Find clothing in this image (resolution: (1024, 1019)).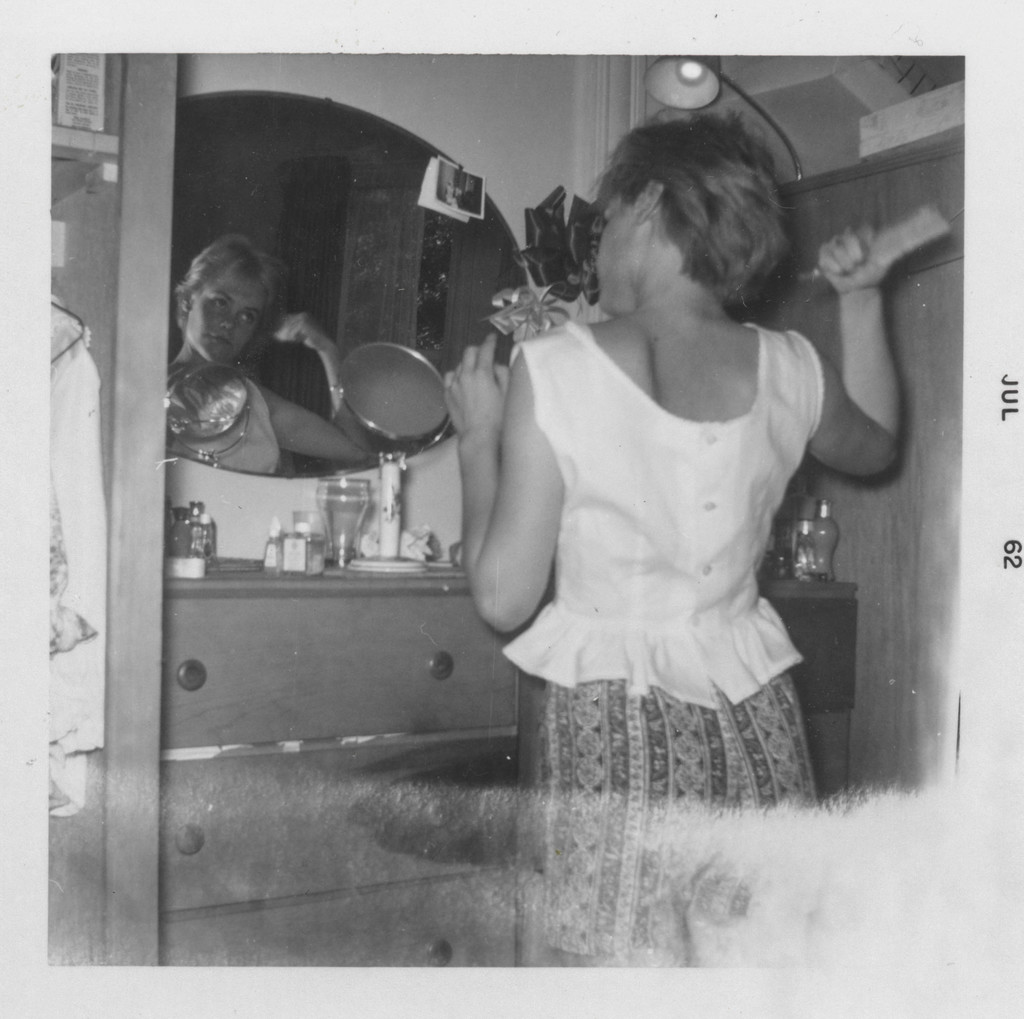
497/321/804/969.
